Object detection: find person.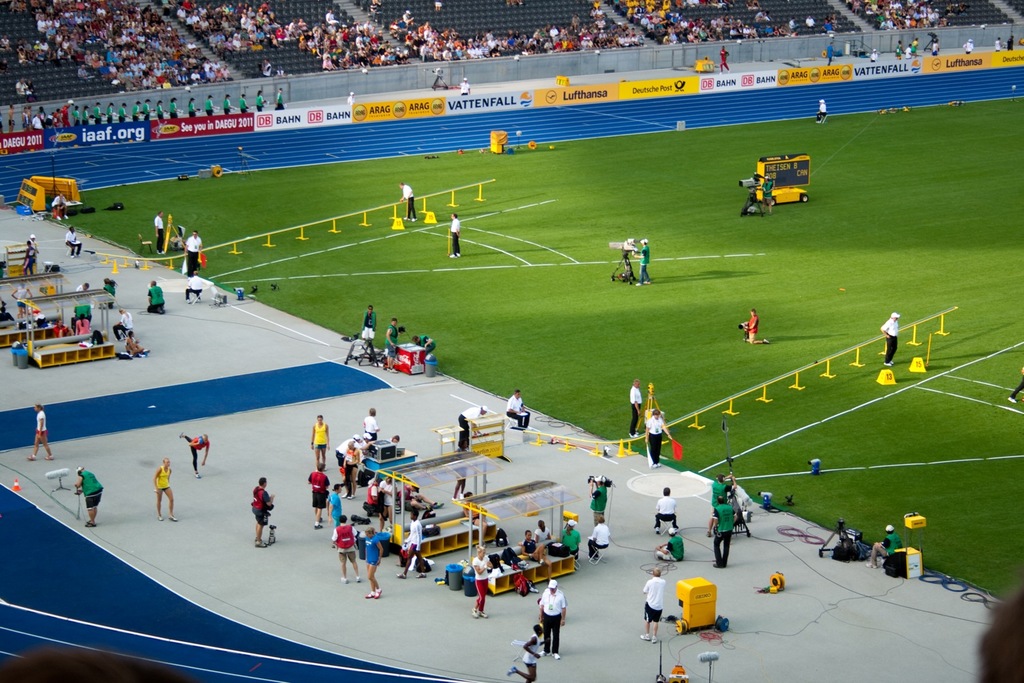
box=[386, 313, 403, 370].
